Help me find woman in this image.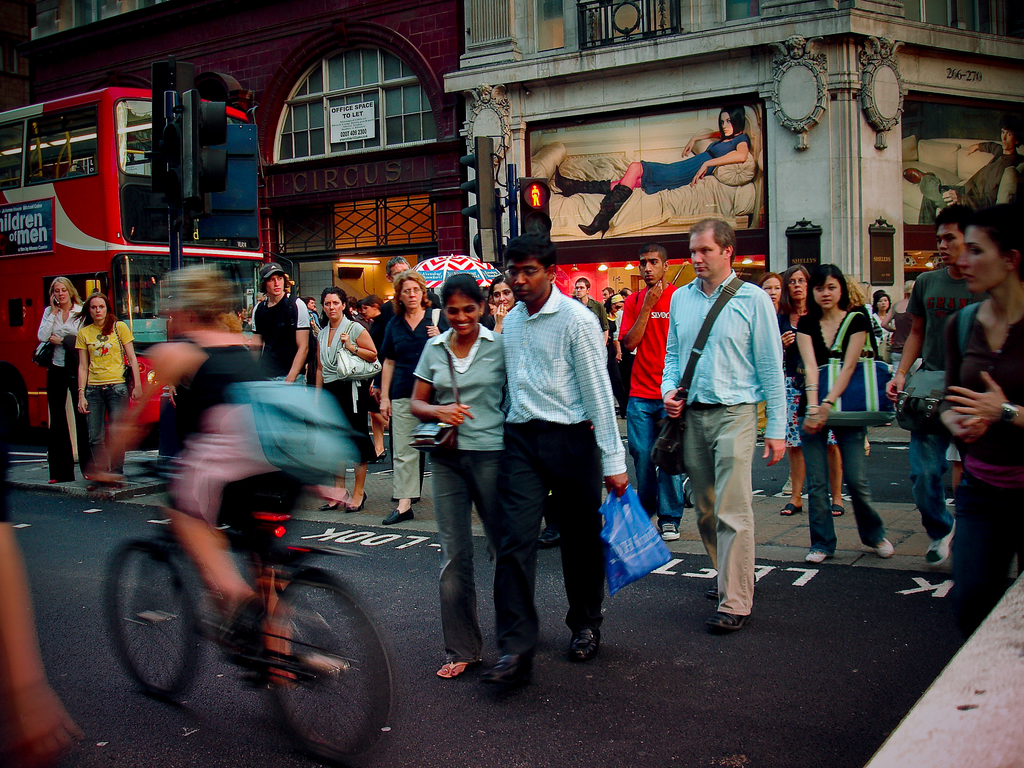
Found it: <region>378, 270, 451, 523</region>.
